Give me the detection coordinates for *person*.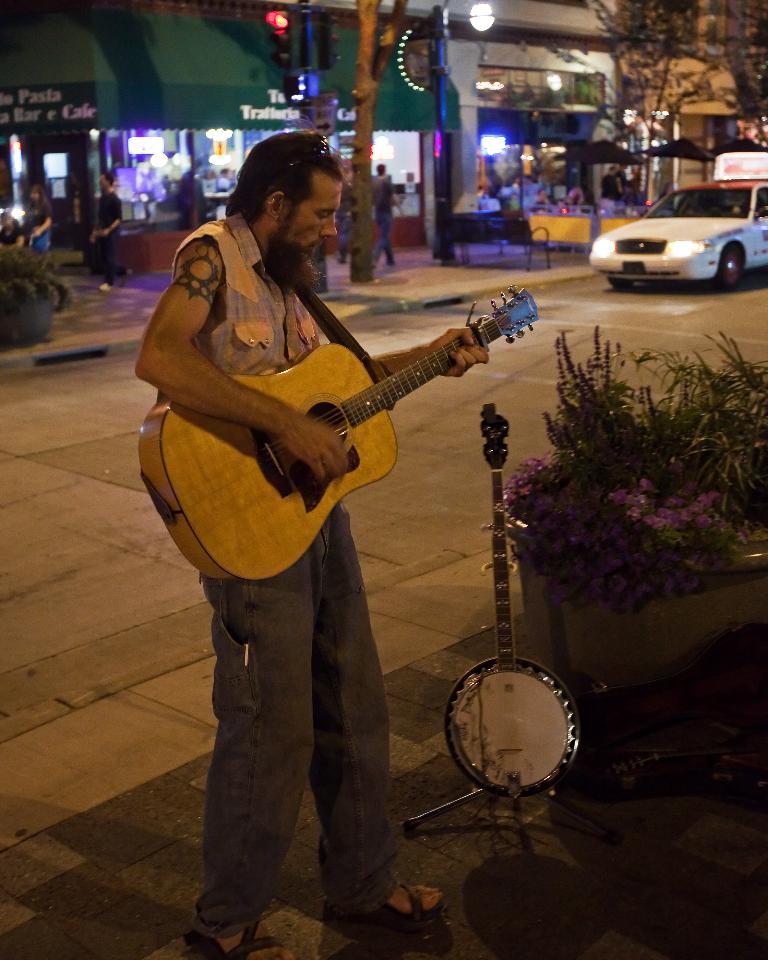
x1=371, y1=164, x2=404, y2=271.
